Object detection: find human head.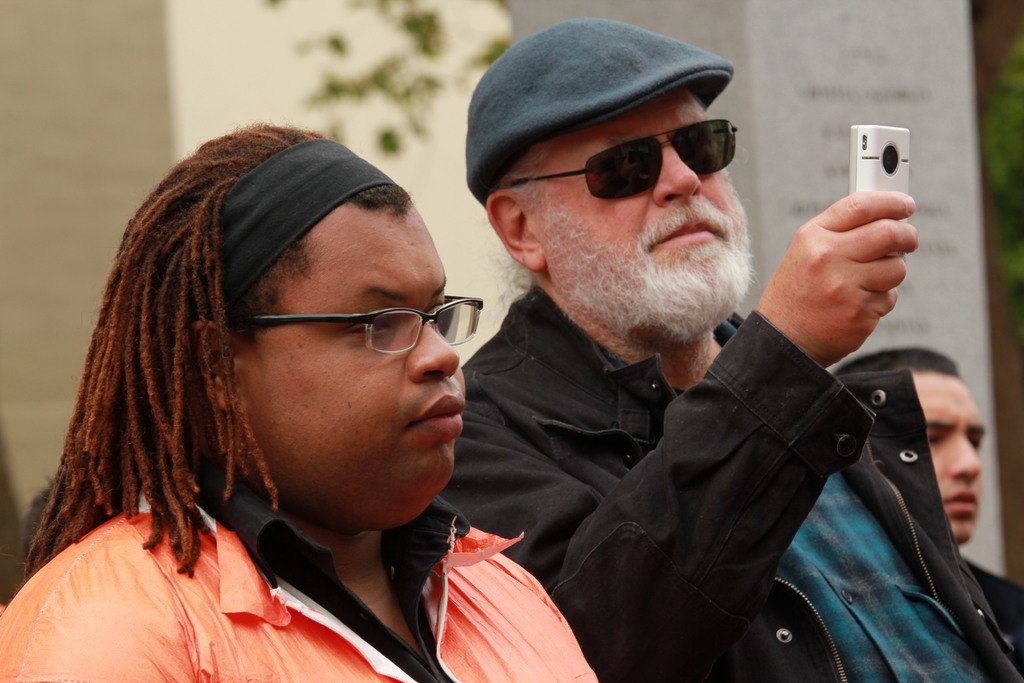
x1=113 y1=136 x2=479 y2=518.
